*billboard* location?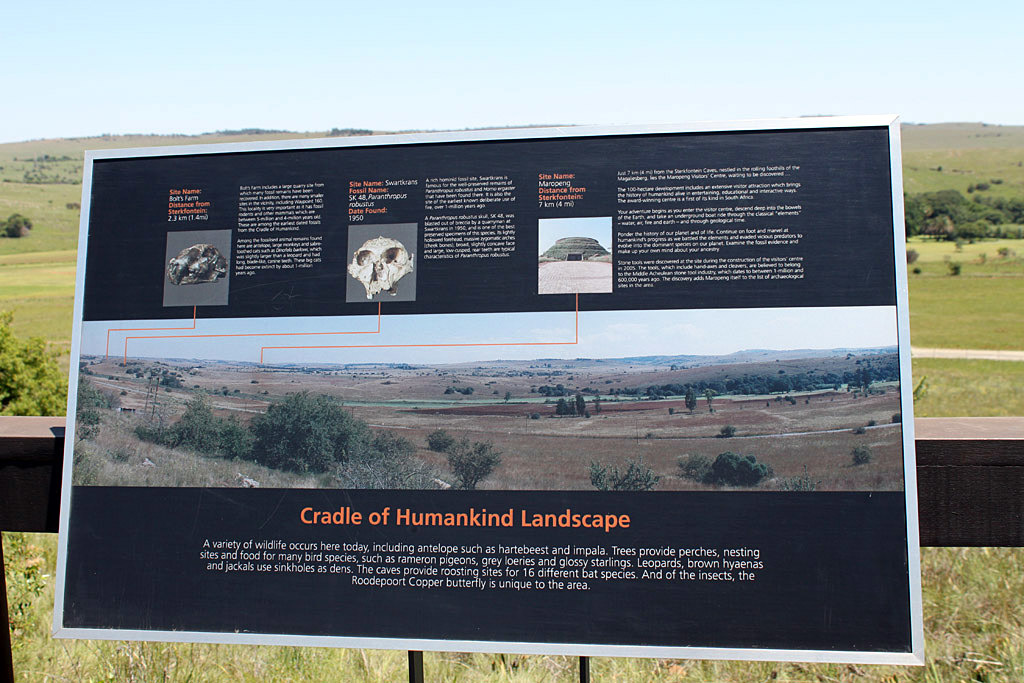
[left=53, top=126, right=922, bottom=659]
